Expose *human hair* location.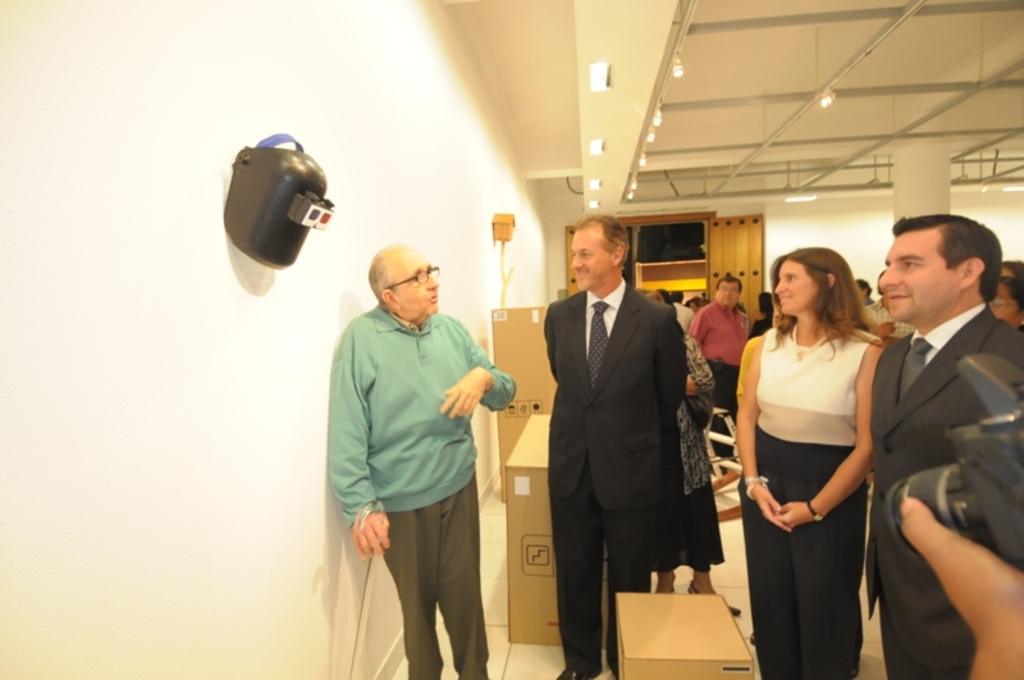
Exposed at 1004, 255, 1023, 273.
